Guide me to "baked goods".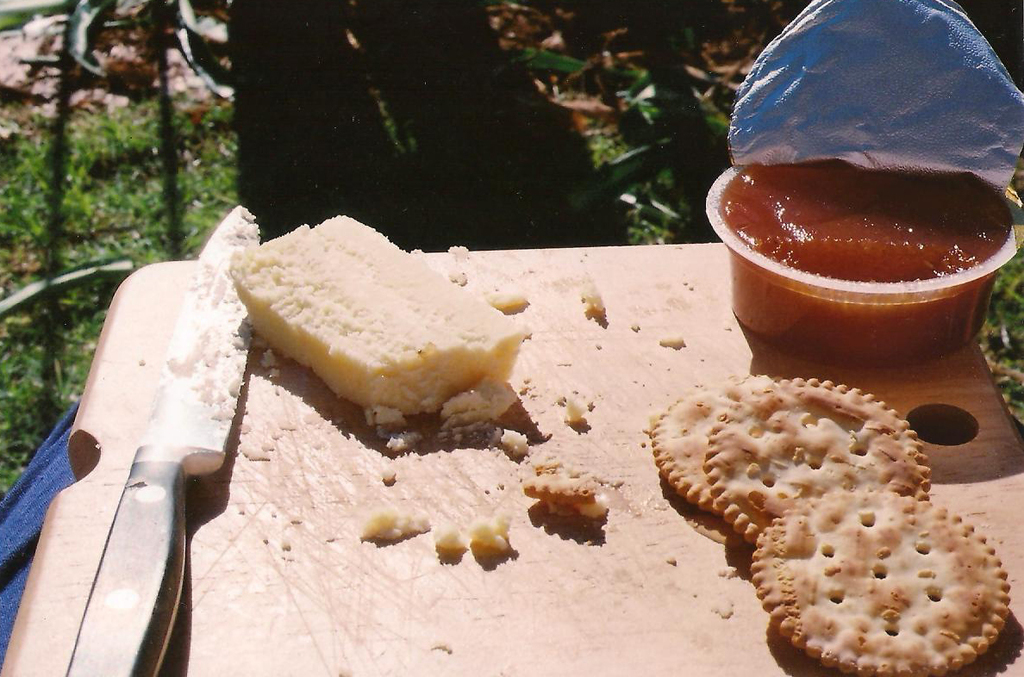
Guidance: locate(434, 524, 469, 553).
